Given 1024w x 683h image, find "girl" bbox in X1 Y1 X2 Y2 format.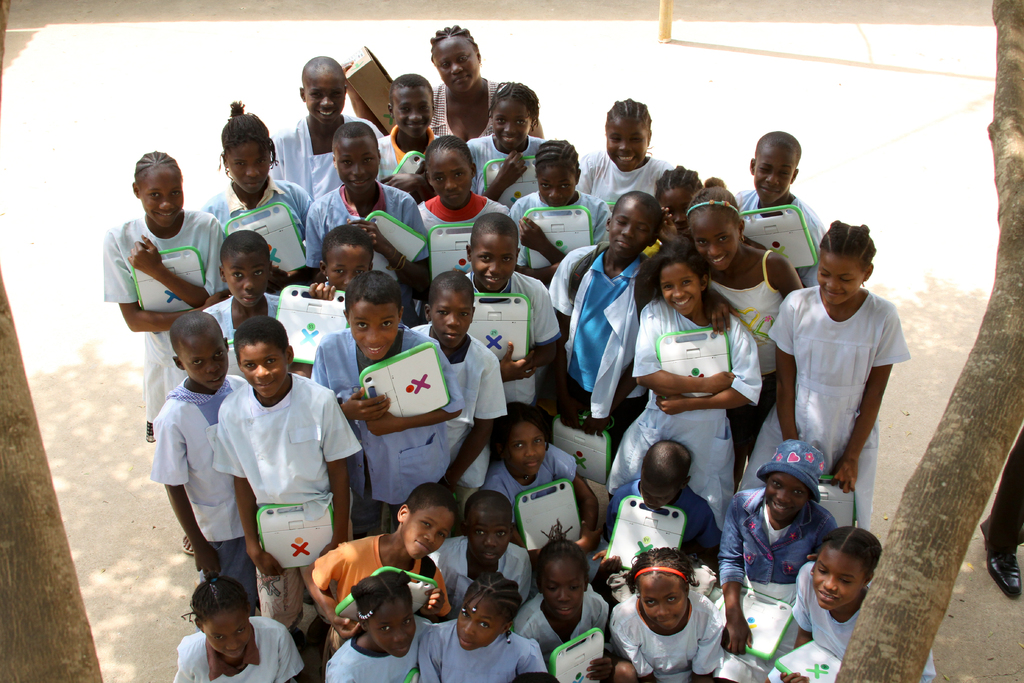
211 229 292 358.
